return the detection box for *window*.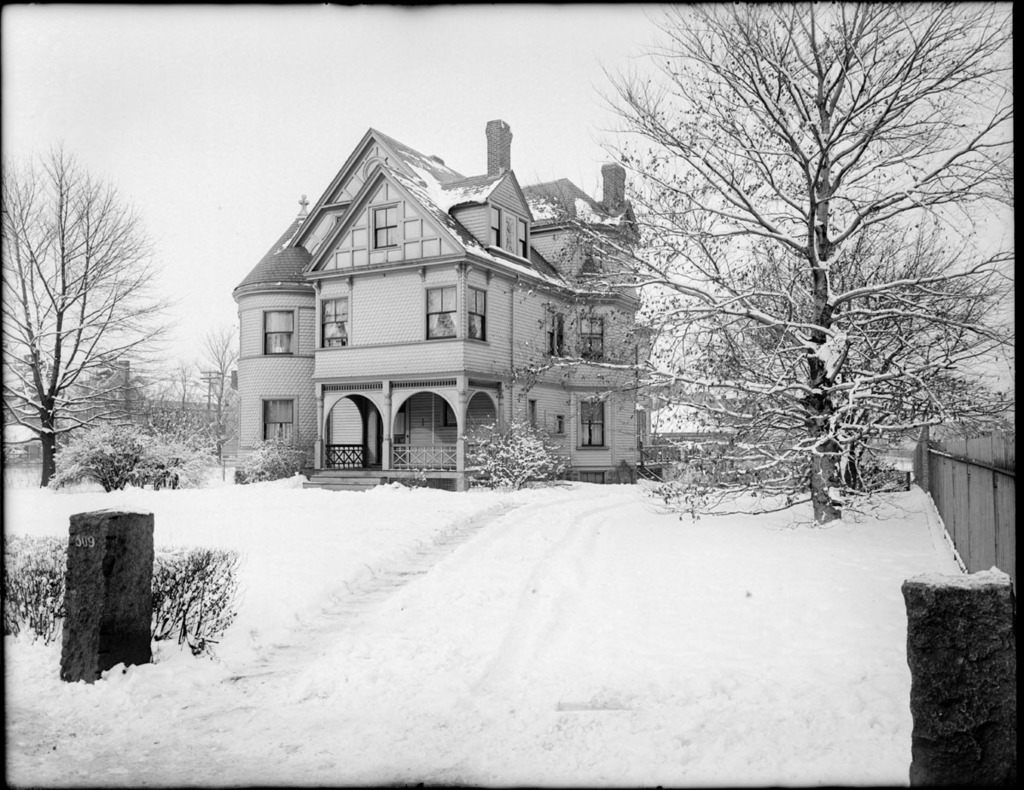
546/415/568/435.
